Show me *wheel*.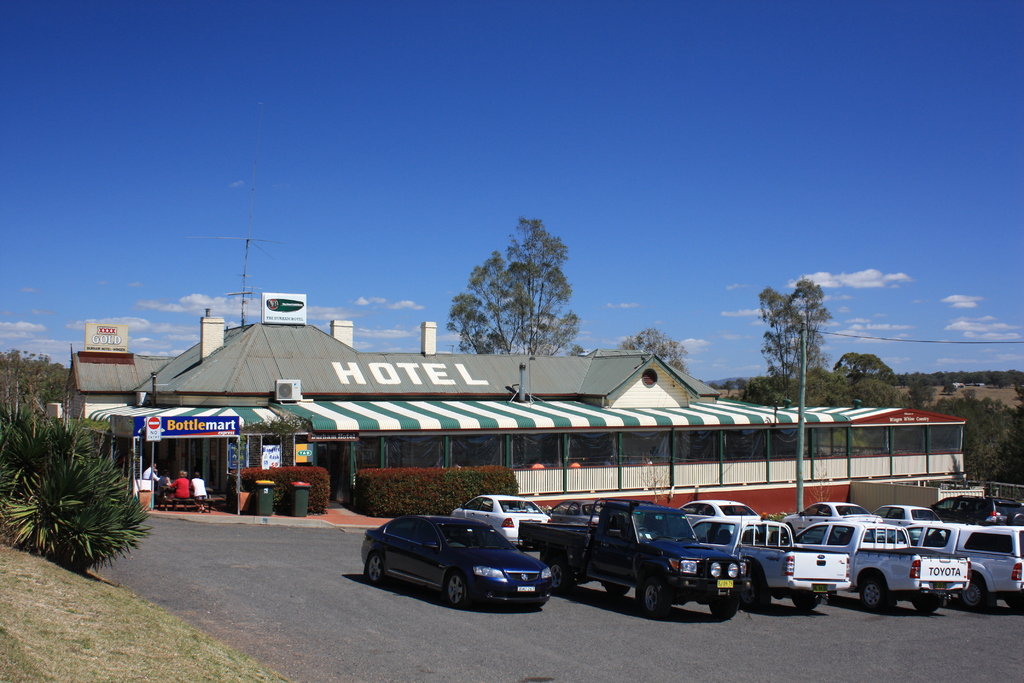
*wheel* is here: <box>441,573,465,607</box>.
